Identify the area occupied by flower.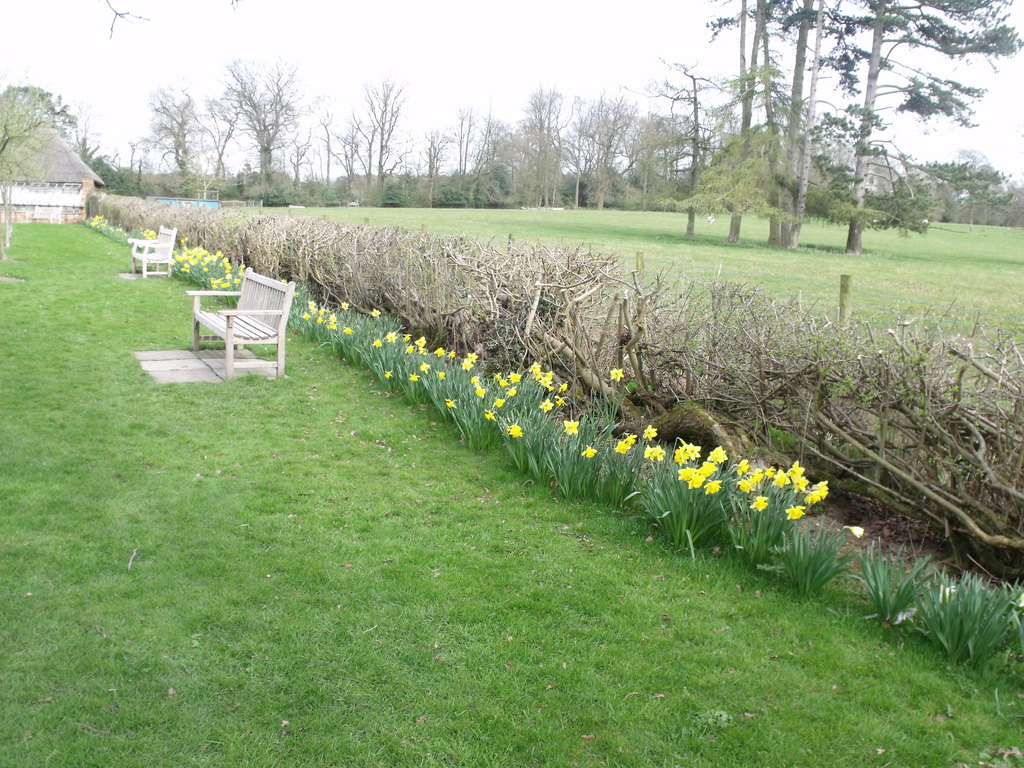
Area: x1=655 y1=444 x2=669 y2=461.
